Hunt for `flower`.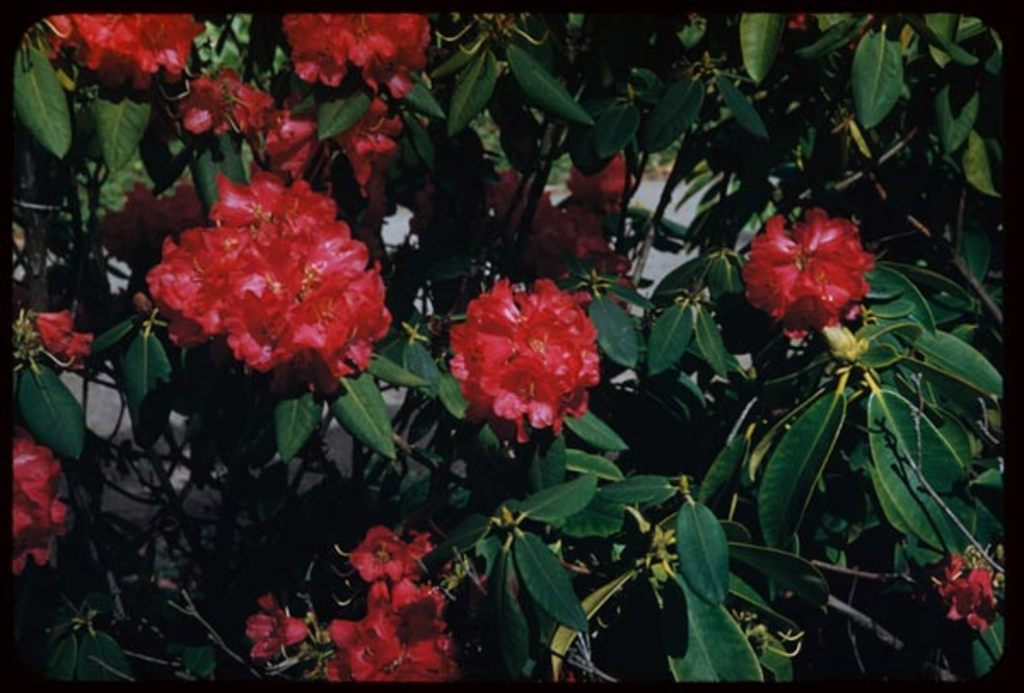
Hunted down at 321:580:464:684.
